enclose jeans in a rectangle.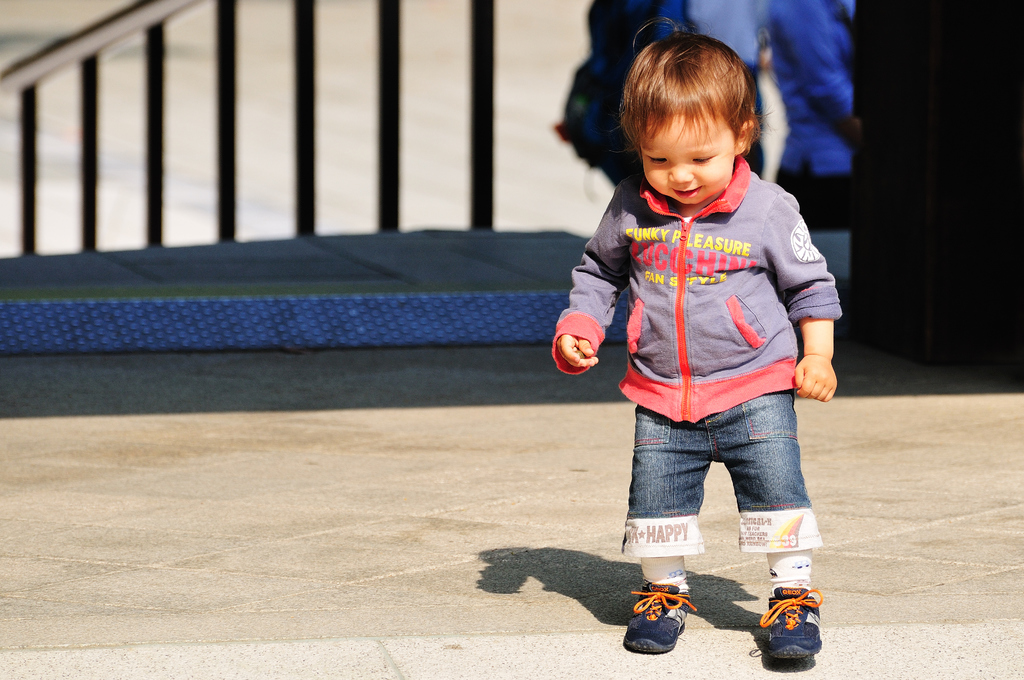
bbox=(616, 389, 827, 561).
